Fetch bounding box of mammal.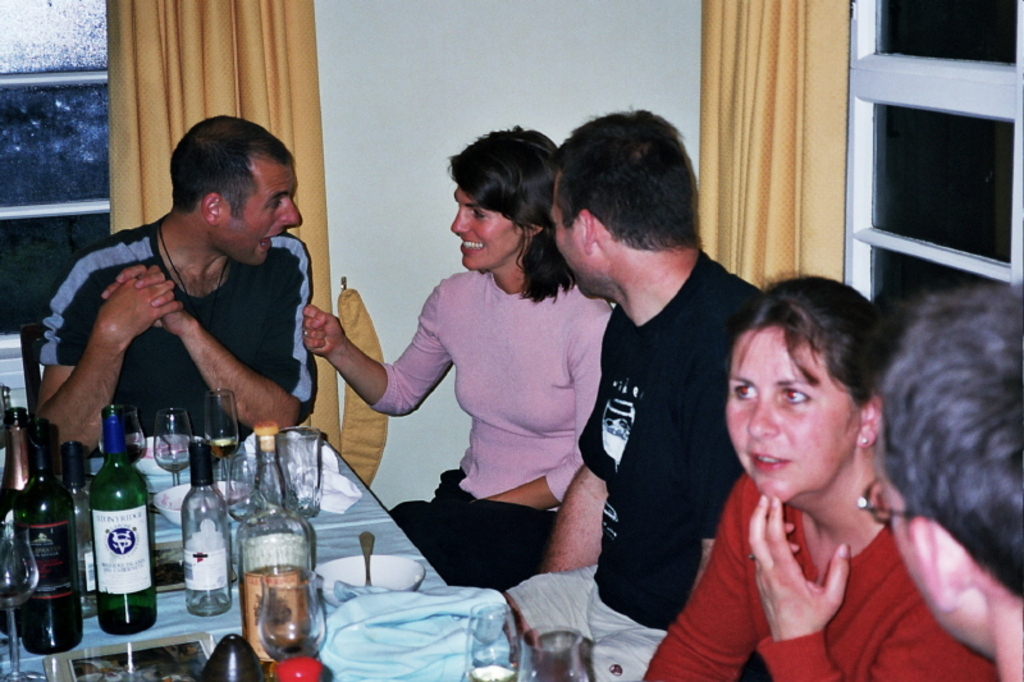
Bbox: rect(1, 86, 328, 473).
